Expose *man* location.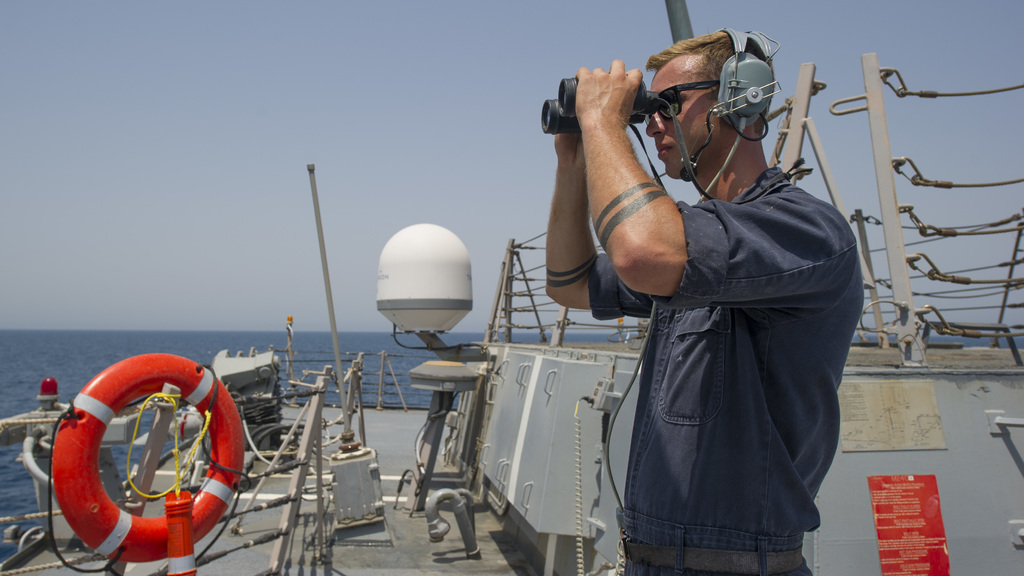
Exposed at (534, 25, 868, 575).
